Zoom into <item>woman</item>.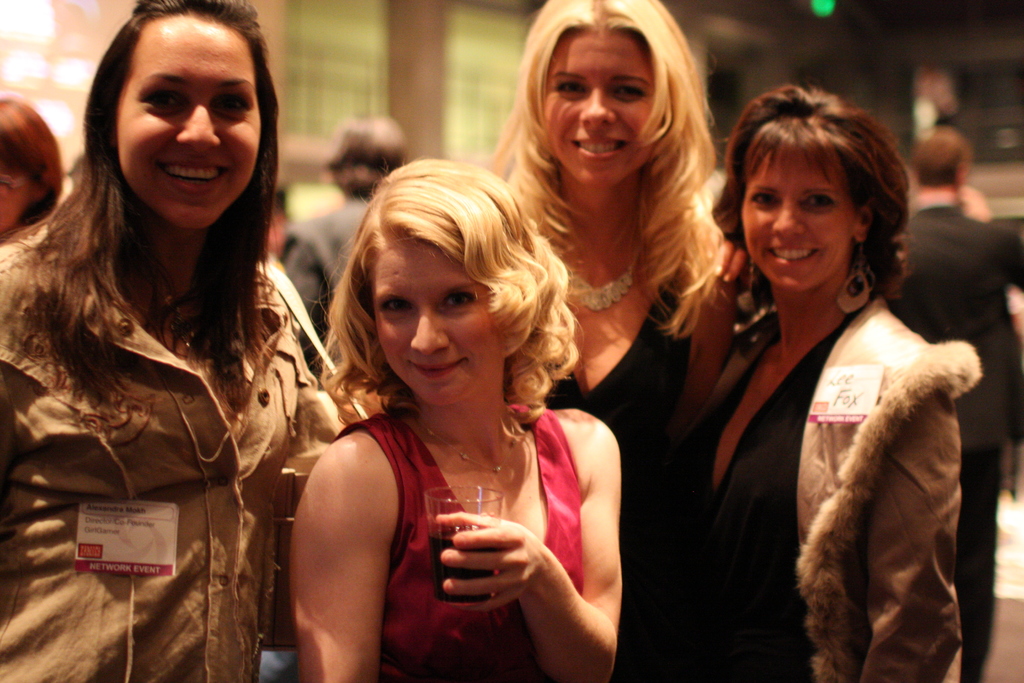
Zoom target: [left=483, top=0, right=726, bottom=460].
